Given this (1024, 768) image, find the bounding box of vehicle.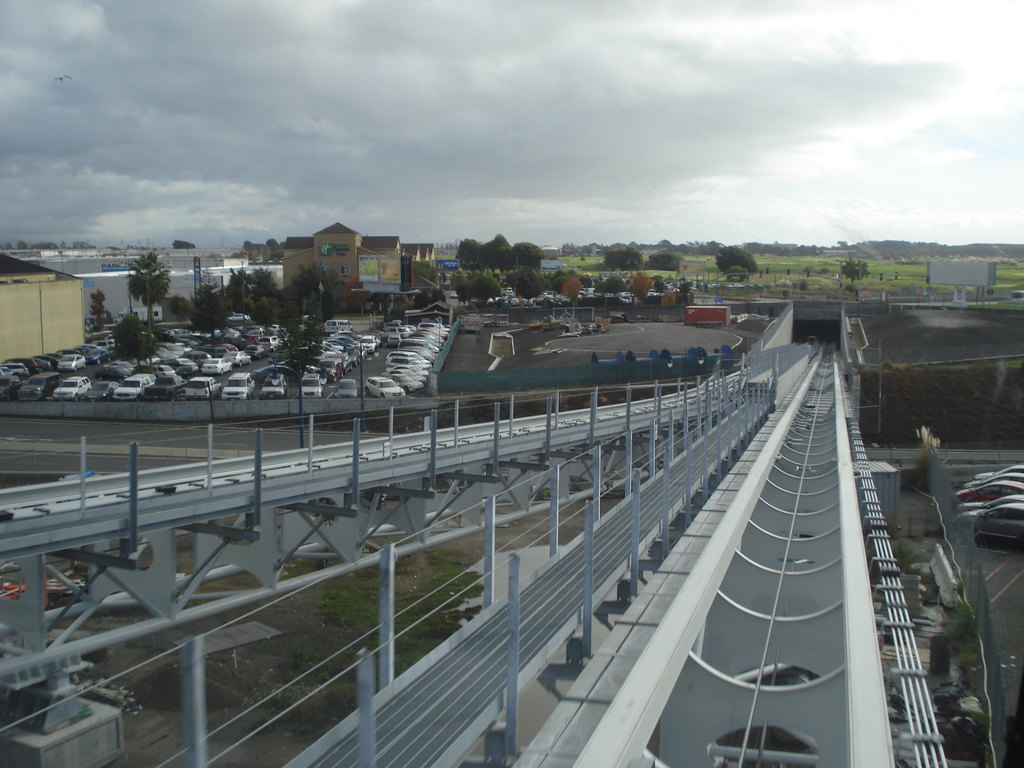
(332,377,358,399).
